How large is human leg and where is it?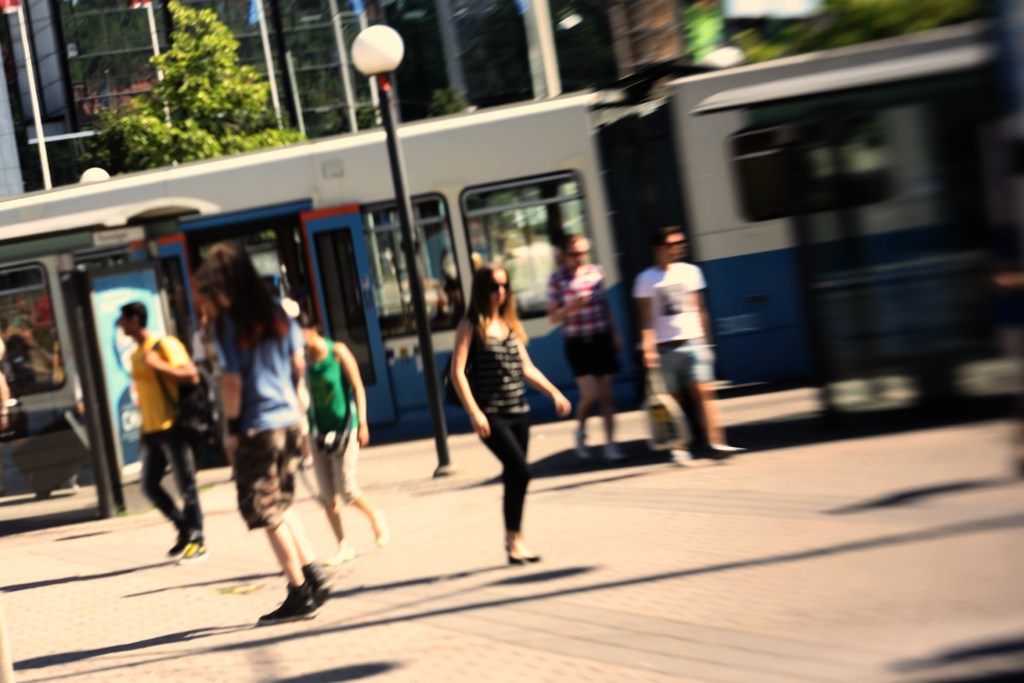
Bounding box: (x1=164, y1=422, x2=207, y2=565).
